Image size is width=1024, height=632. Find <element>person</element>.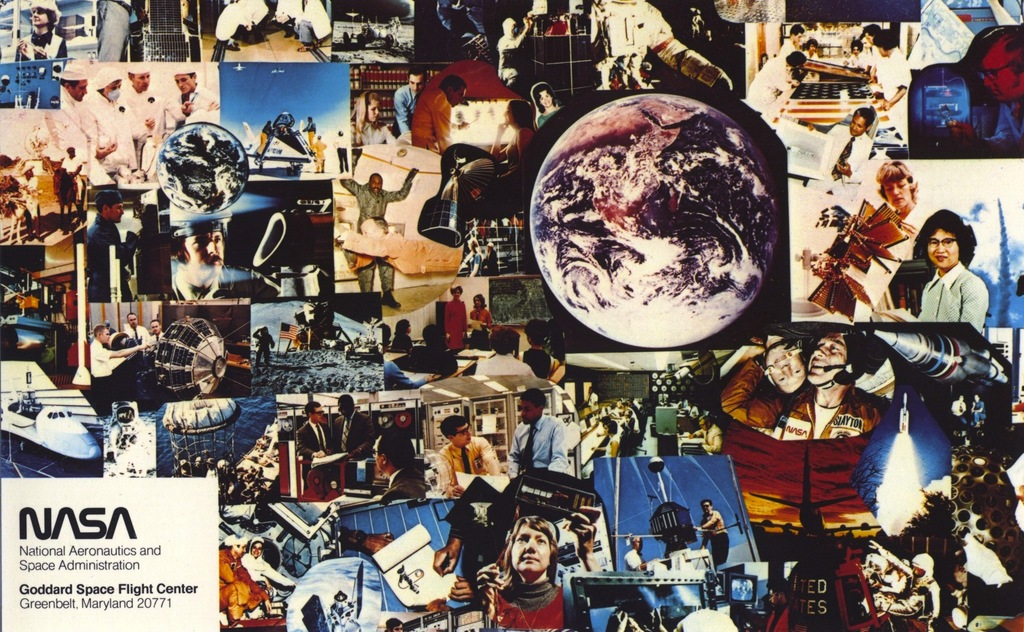
bbox=(872, 31, 906, 127).
